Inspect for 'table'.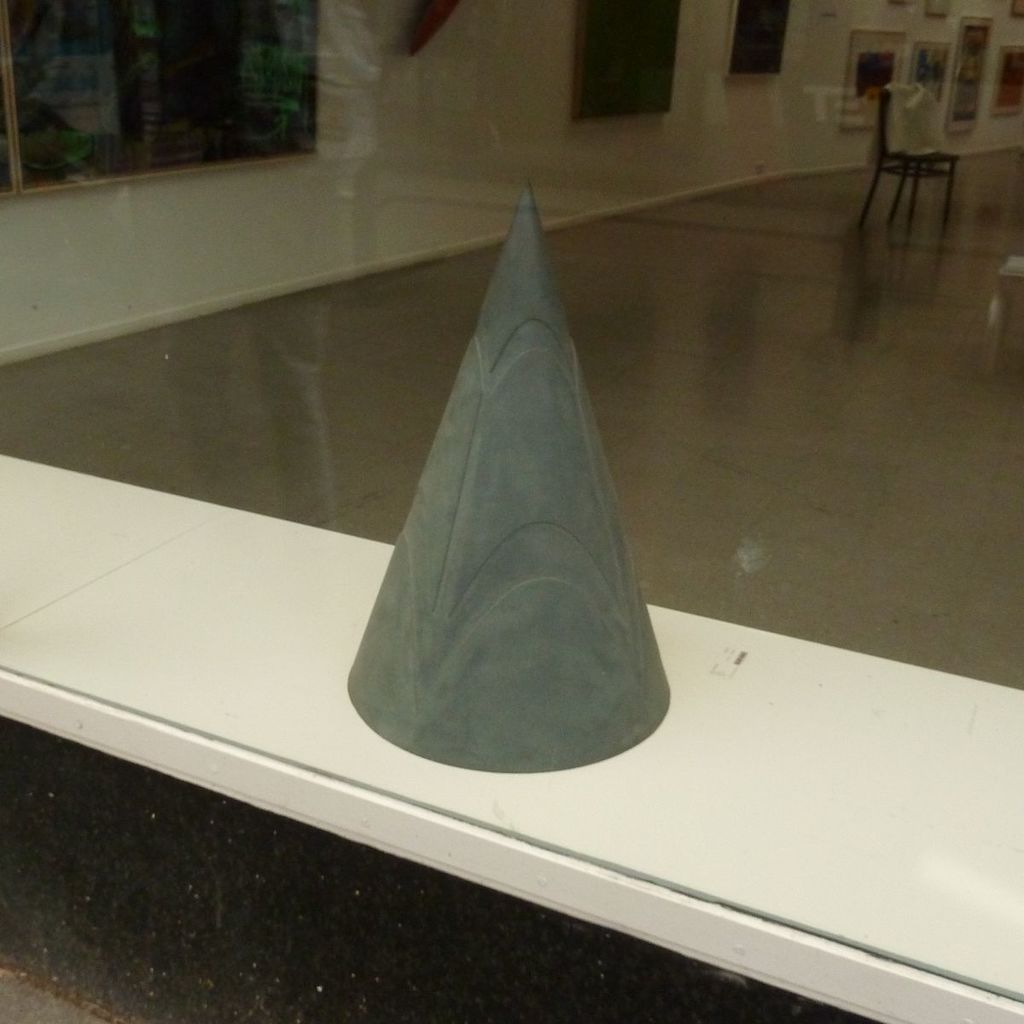
Inspection: x1=20, y1=386, x2=930, y2=987.
